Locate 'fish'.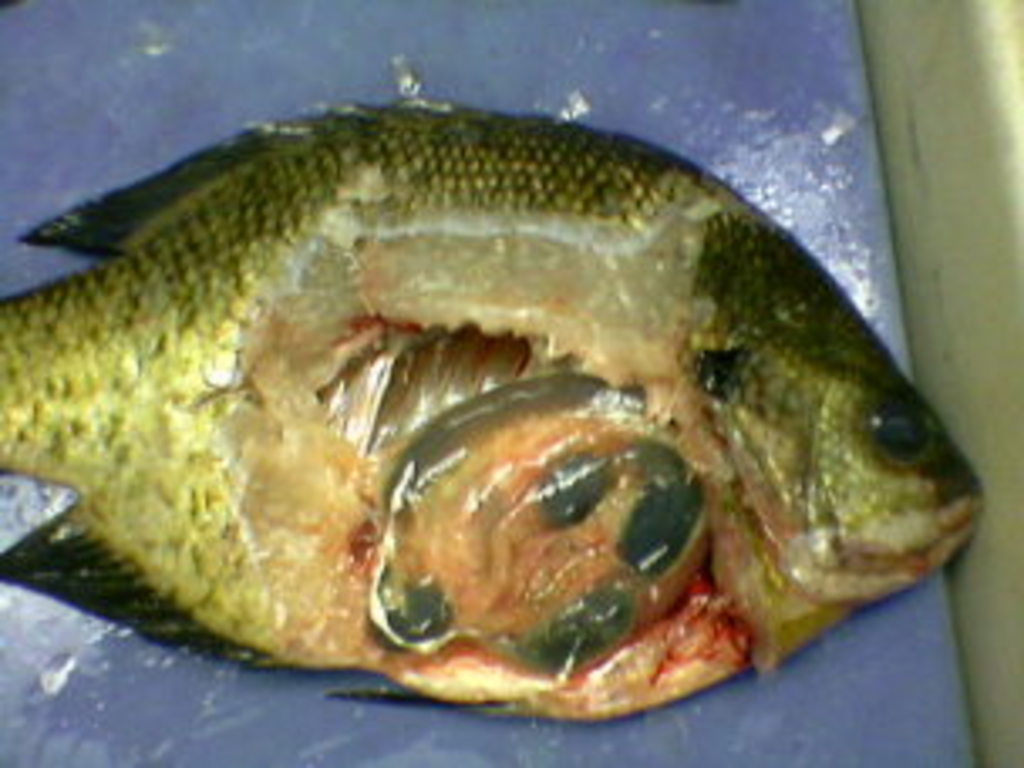
Bounding box: x1=0 y1=94 x2=987 y2=724.
